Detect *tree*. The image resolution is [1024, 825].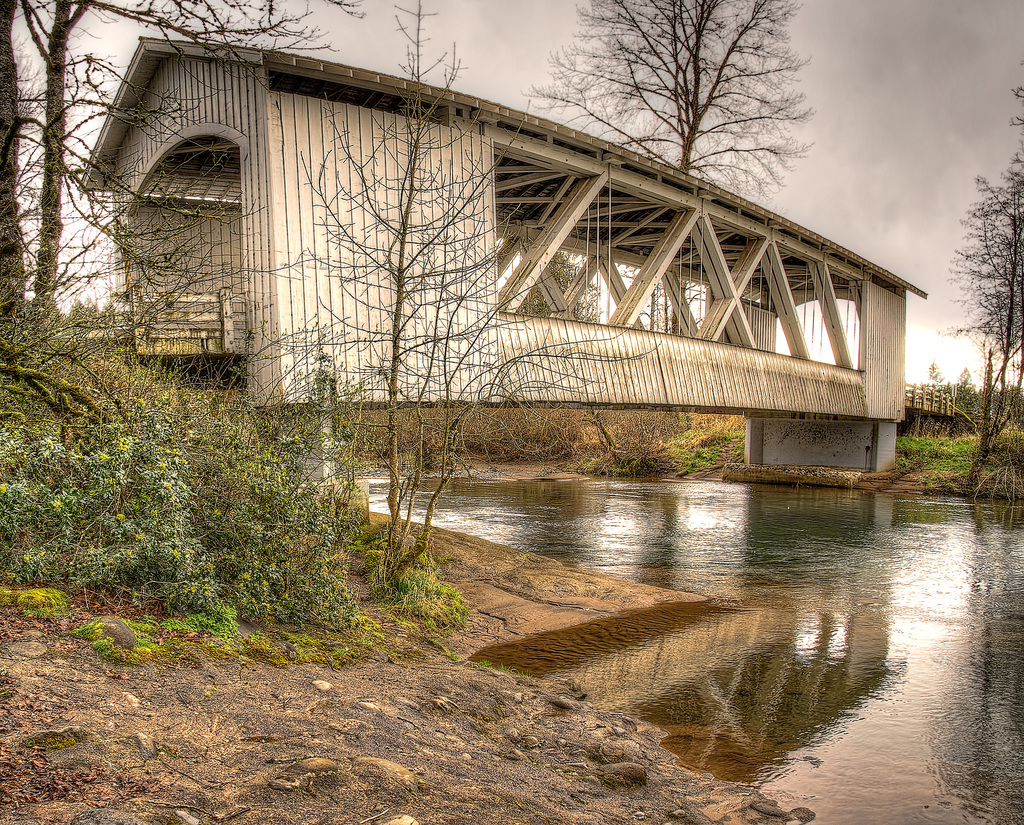
0 0 364 429.
